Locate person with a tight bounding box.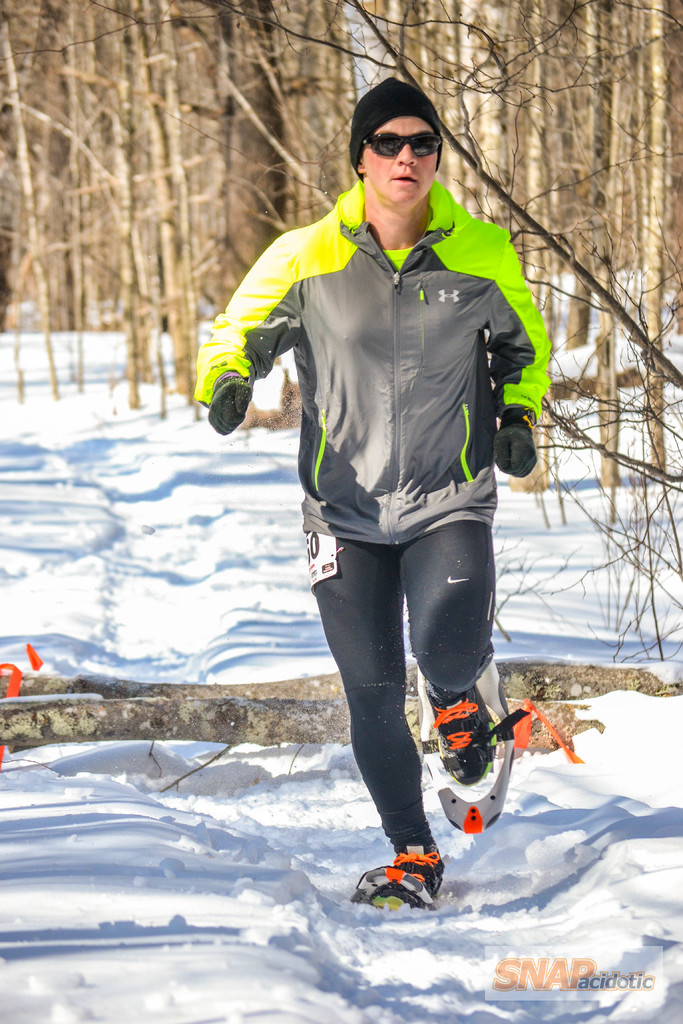
186/80/550/900.
